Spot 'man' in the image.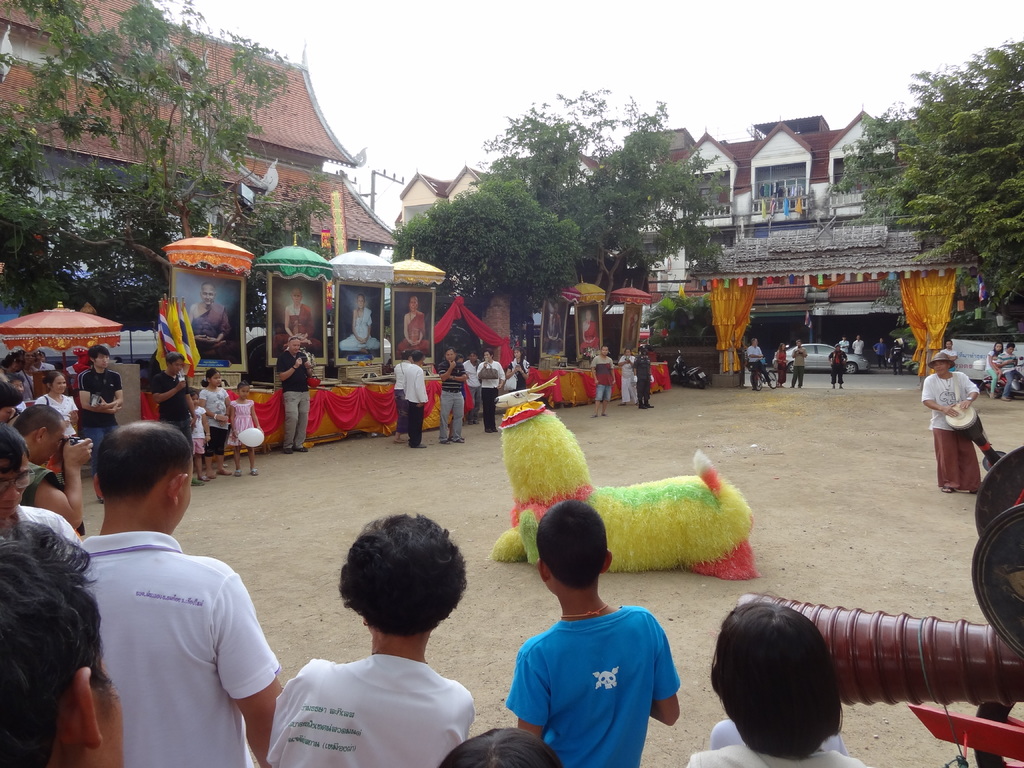
'man' found at l=7, t=403, r=96, b=534.
